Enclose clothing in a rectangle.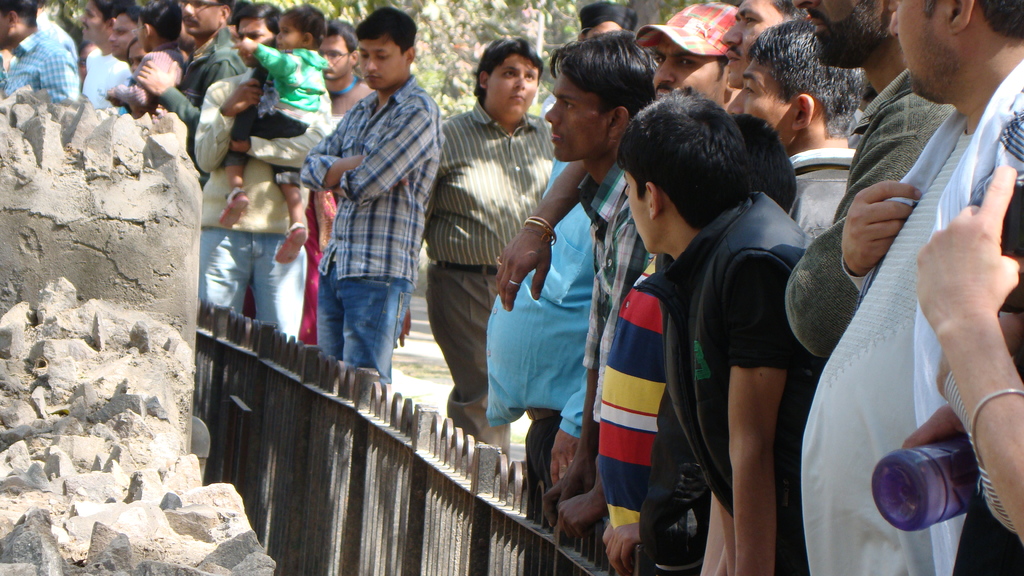
0 28 86 104.
